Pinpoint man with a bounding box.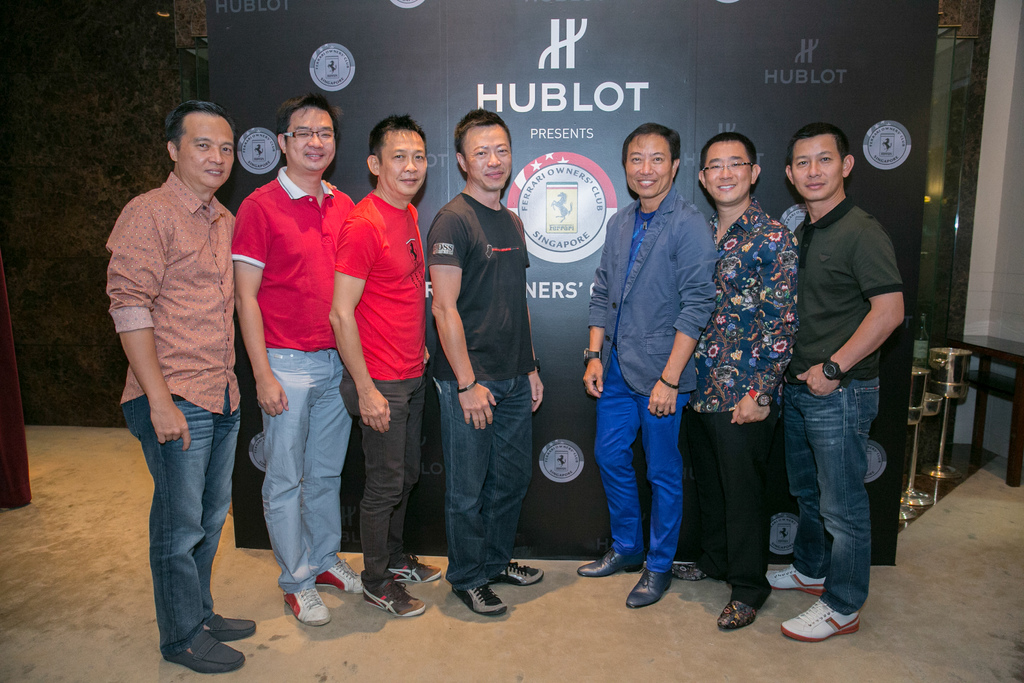
[left=579, top=122, right=710, bottom=609].
